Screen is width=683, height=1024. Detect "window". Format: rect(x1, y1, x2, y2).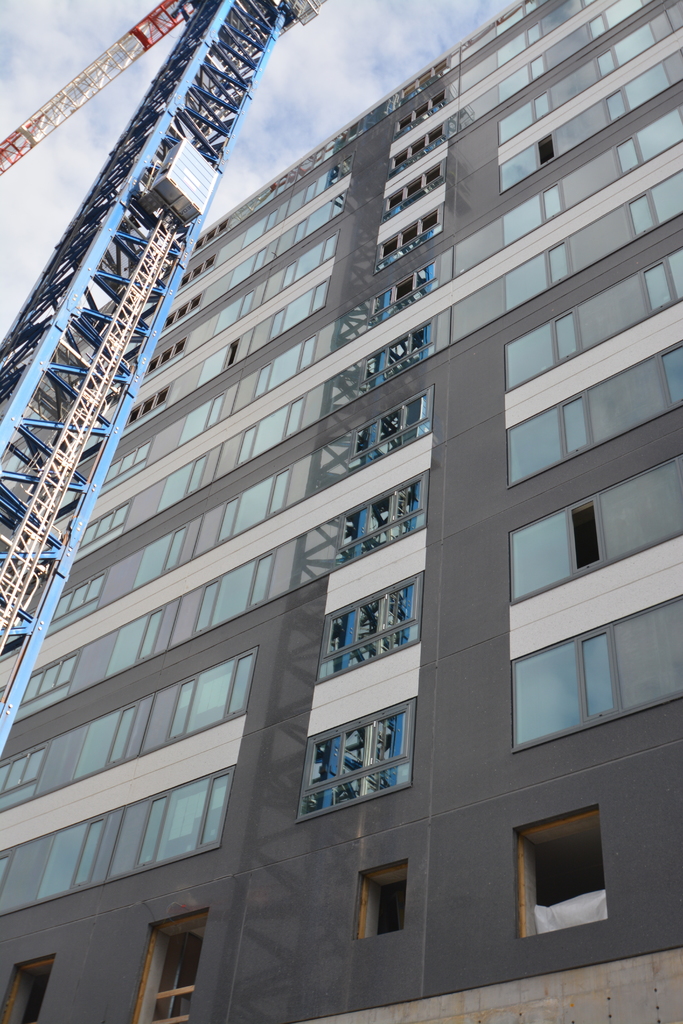
rect(16, 645, 81, 706).
